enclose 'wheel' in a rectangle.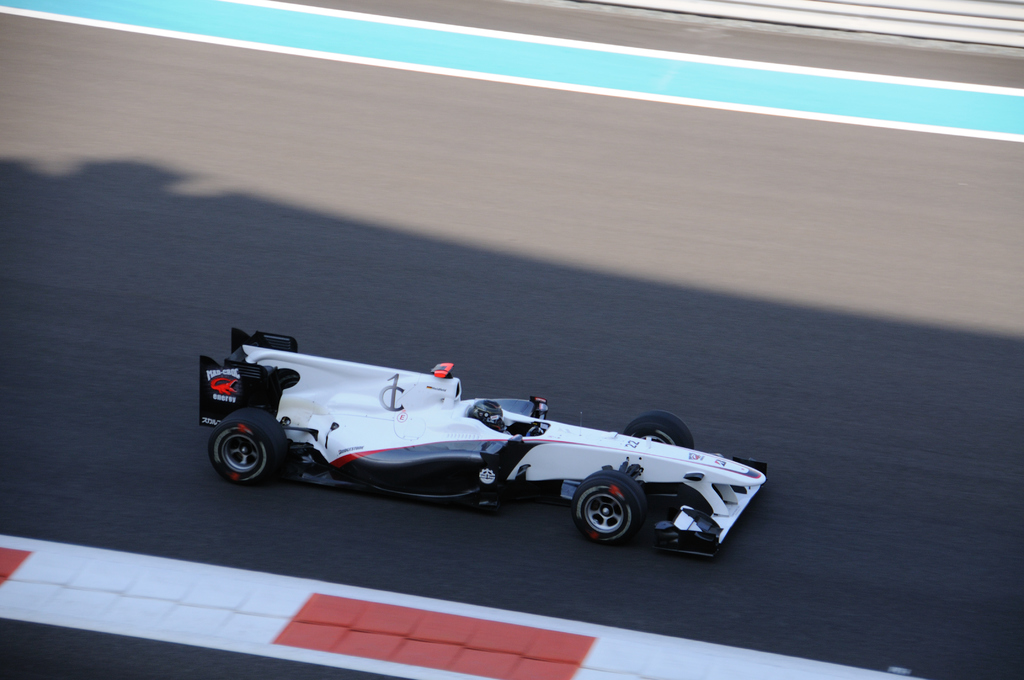
{"x1": 570, "y1": 483, "x2": 652, "y2": 552}.
